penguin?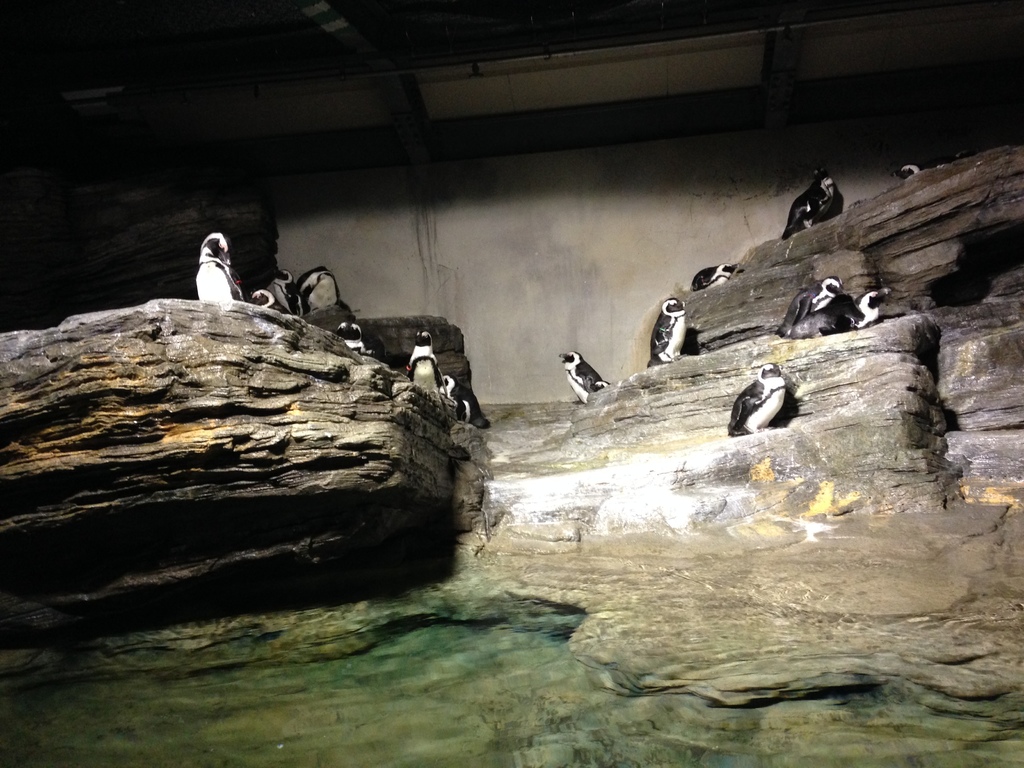
266/266/301/314
